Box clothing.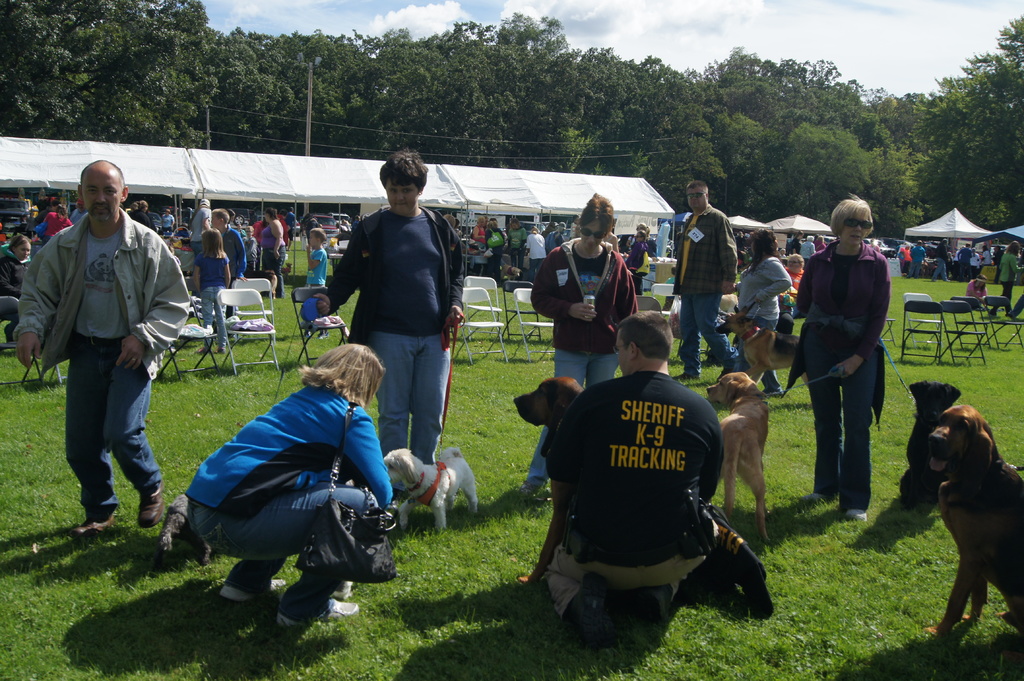
<region>502, 228, 531, 268</region>.
